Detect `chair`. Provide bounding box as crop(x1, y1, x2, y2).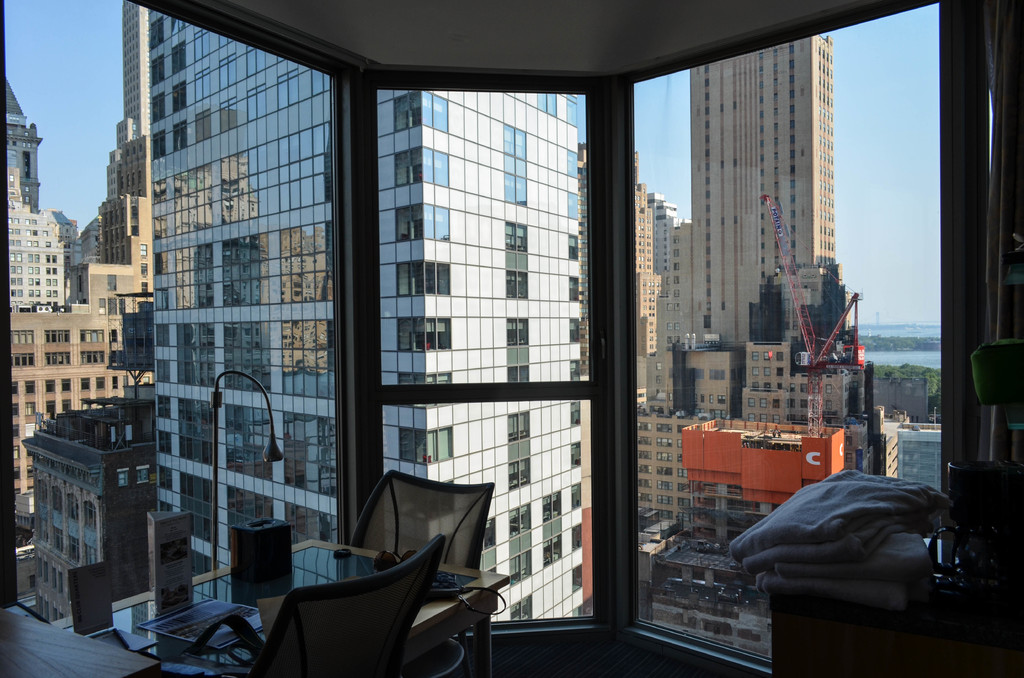
crop(348, 467, 493, 677).
